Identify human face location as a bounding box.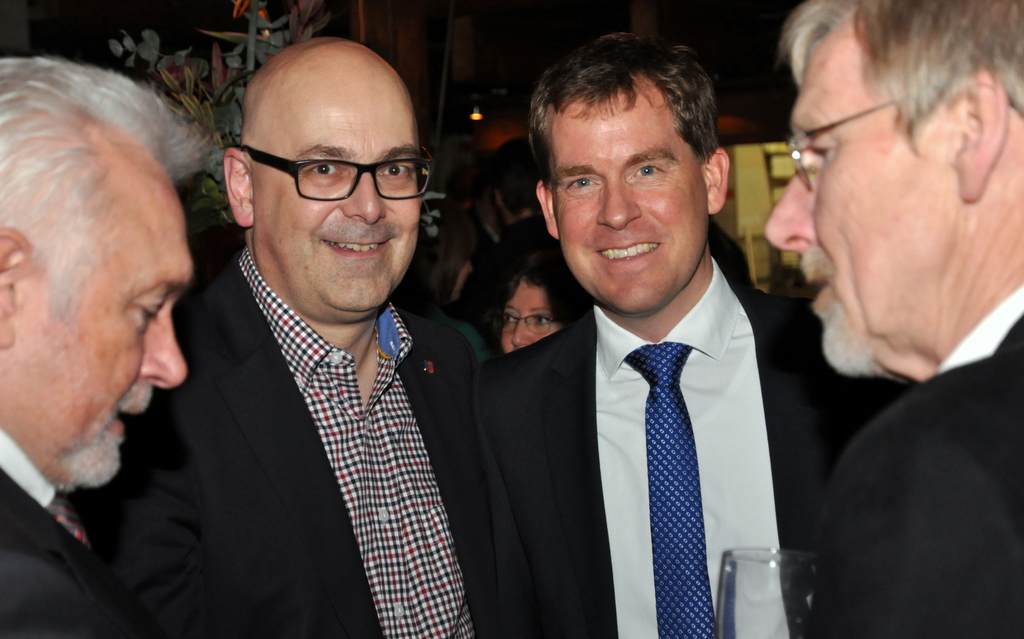
left=502, top=277, right=563, bottom=356.
